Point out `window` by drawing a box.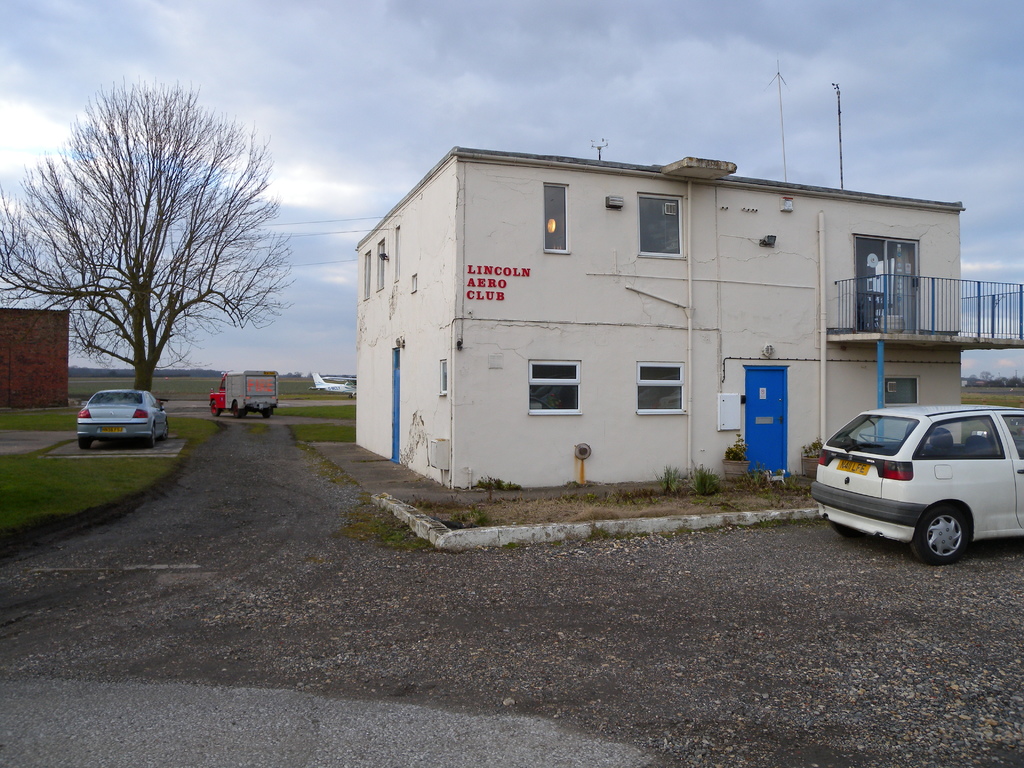
<region>636, 189, 691, 258</region>.
